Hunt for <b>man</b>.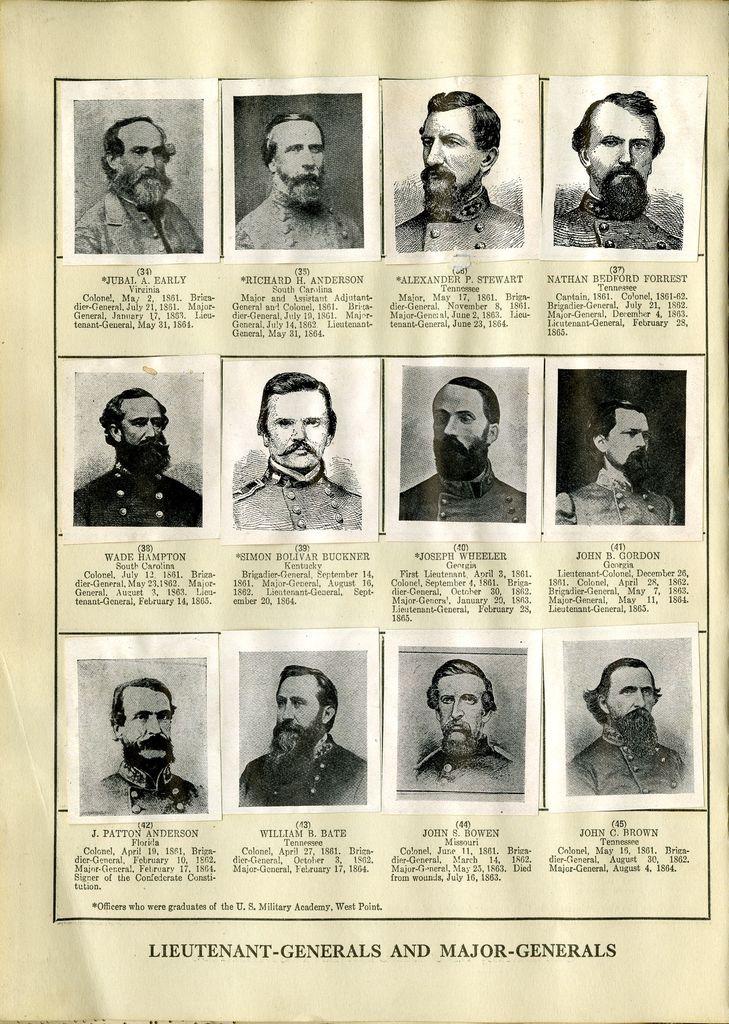
Hunted down at (left=246, top=659, right=372, bottom=805).
